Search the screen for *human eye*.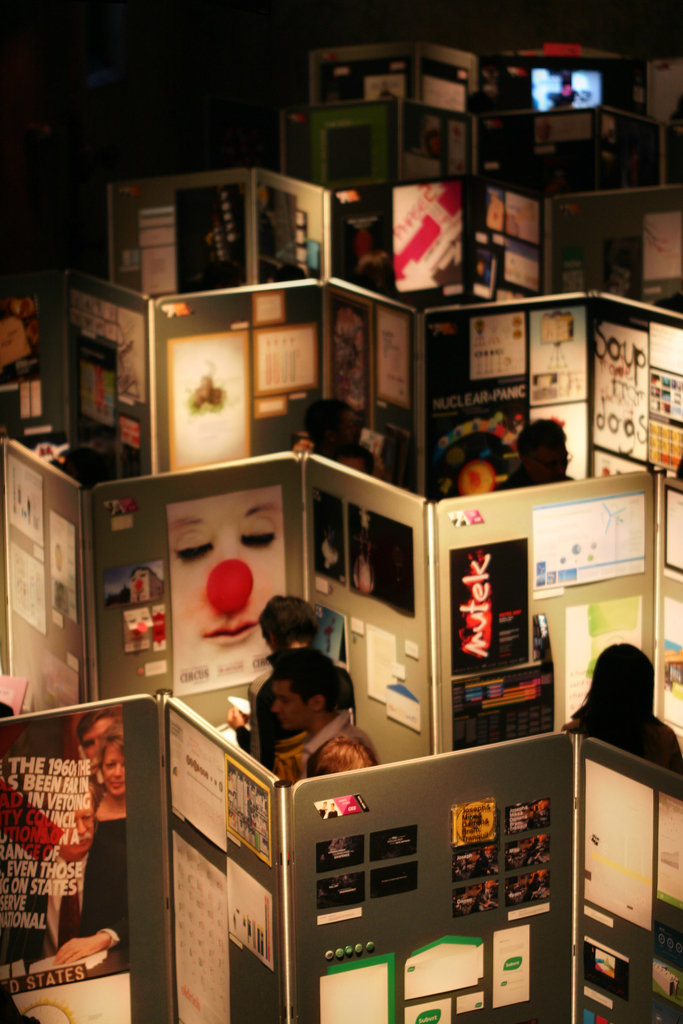
Found at crop(279, 698, 289, 706).
